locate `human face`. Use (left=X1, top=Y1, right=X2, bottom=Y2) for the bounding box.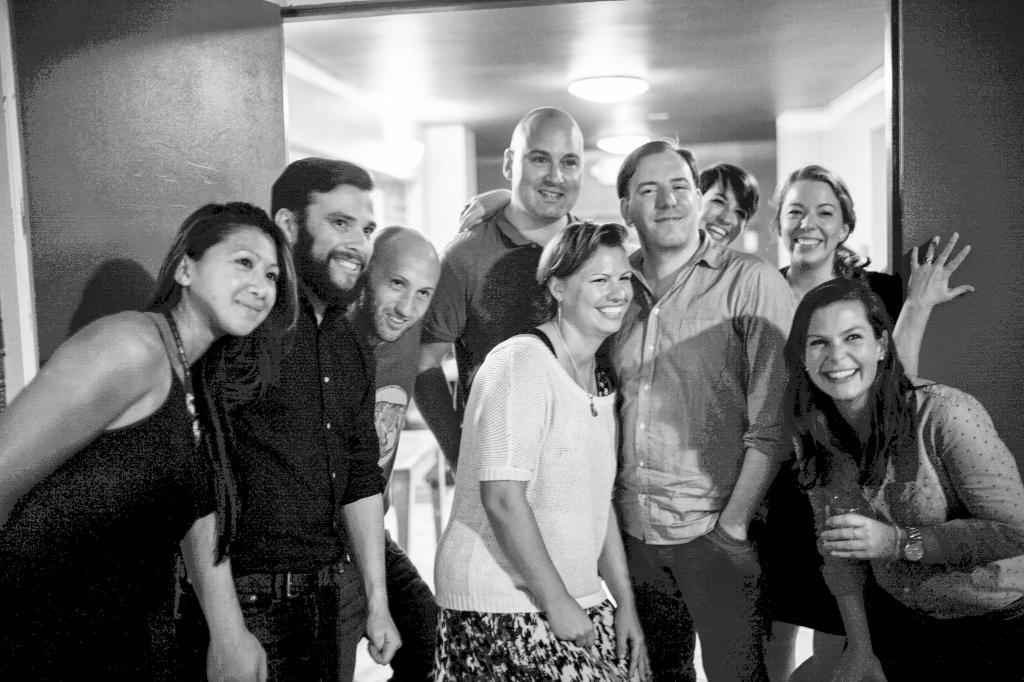
(left=365, top=265, right=441, bottom=341).
